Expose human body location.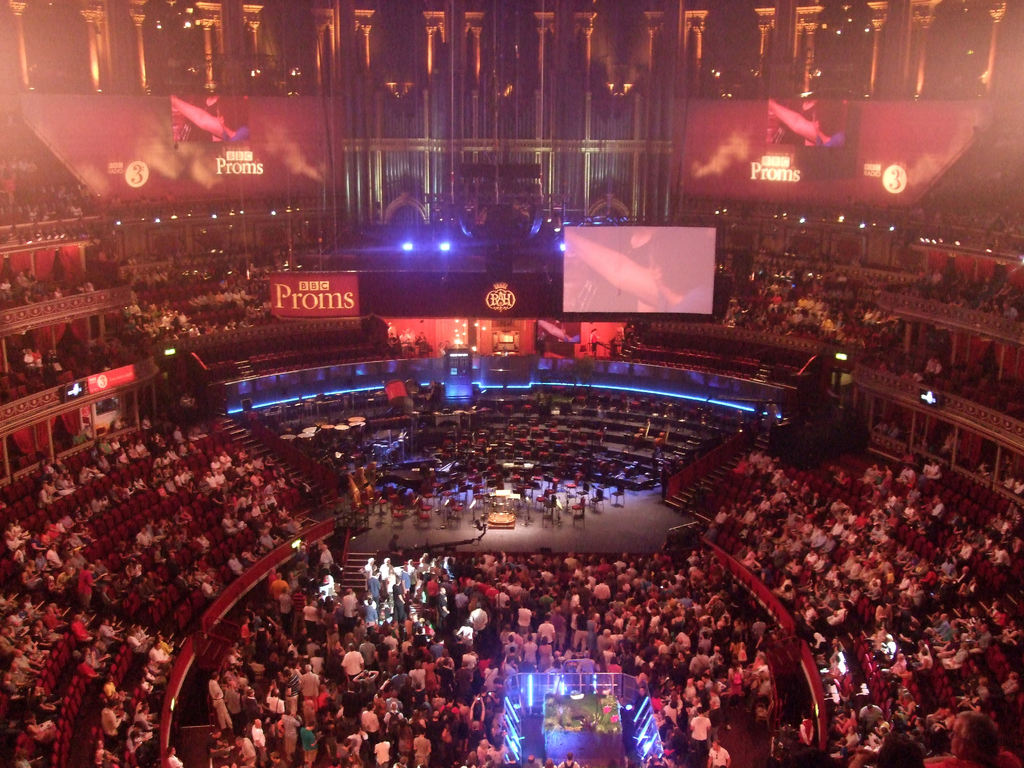
Exposed at box(398, 672, 408, 689).
